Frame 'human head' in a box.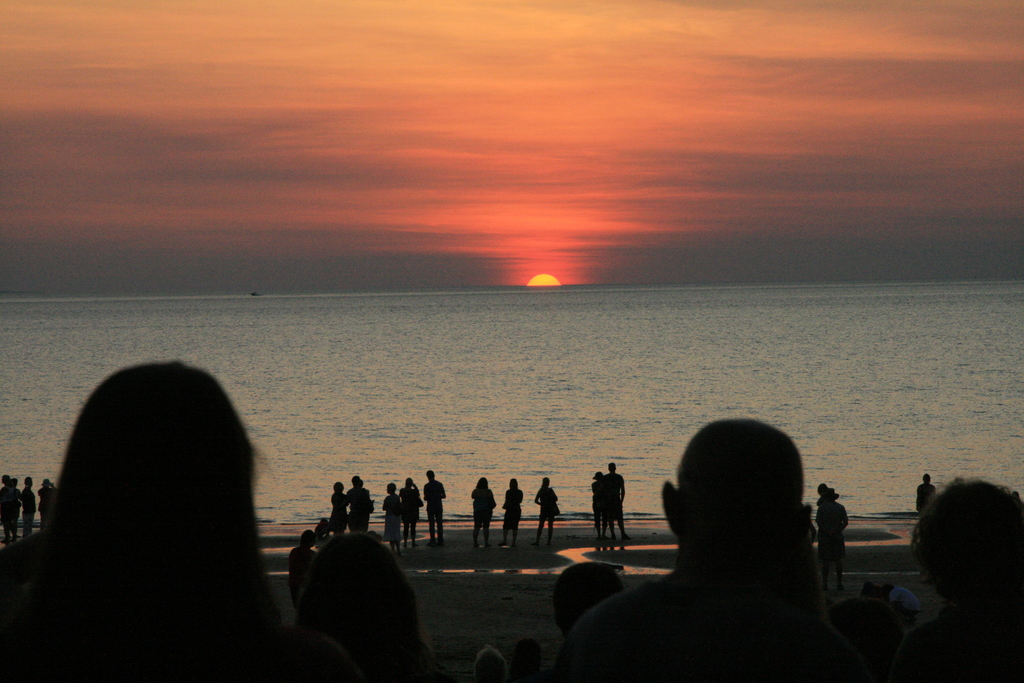
(53,360,258,617).
